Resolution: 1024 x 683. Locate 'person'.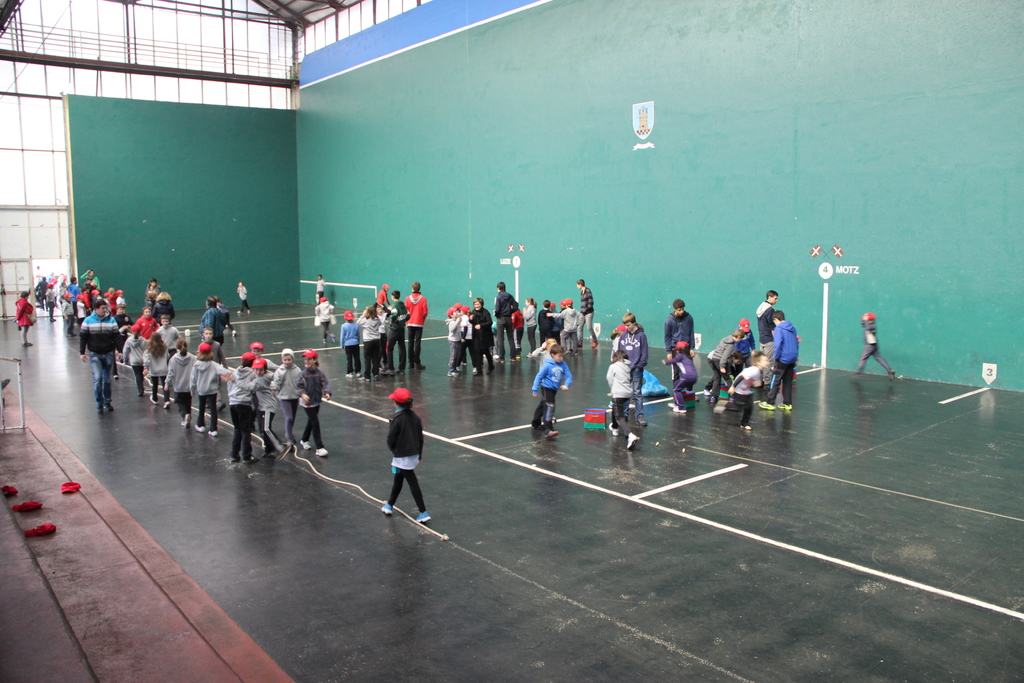
<bbox>225, 353, 263, 461</bbox>.
